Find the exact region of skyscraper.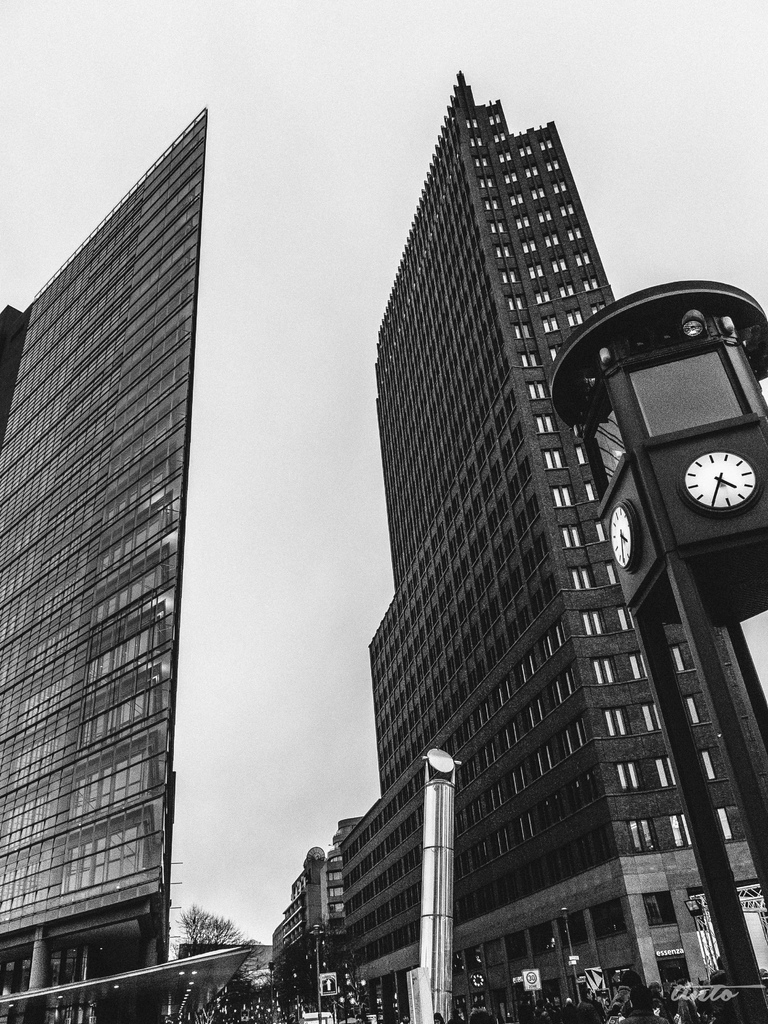
Exact region: (260,68,767,1023).
